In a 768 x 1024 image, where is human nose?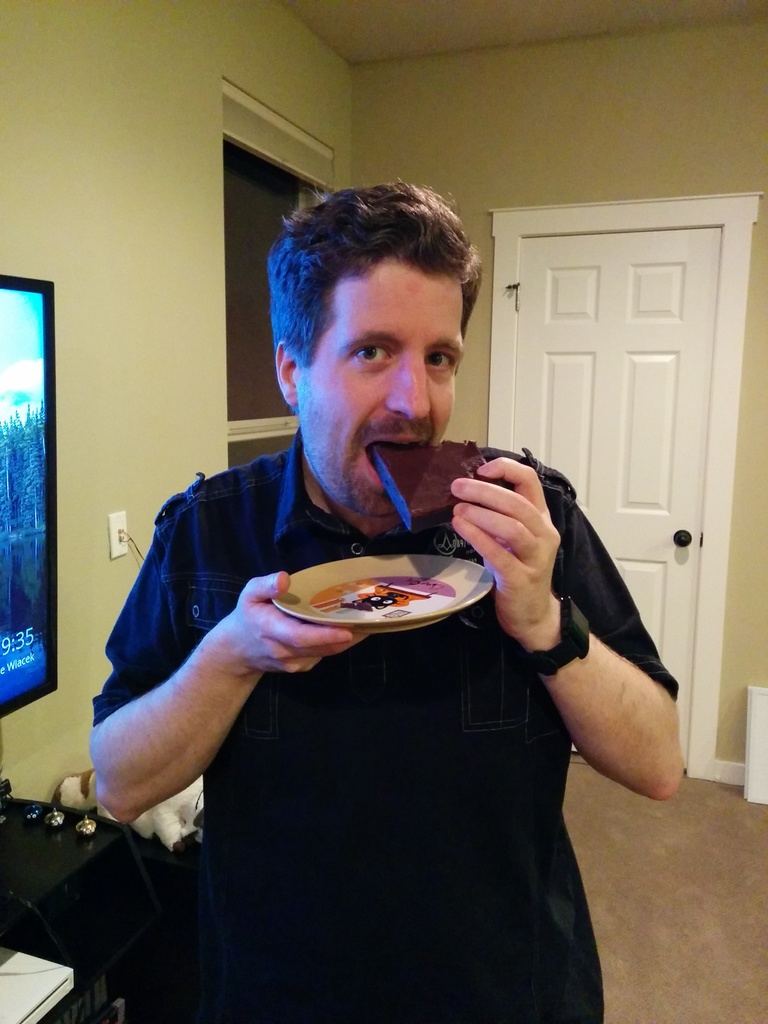
rect(381, 352, 439, 420).
